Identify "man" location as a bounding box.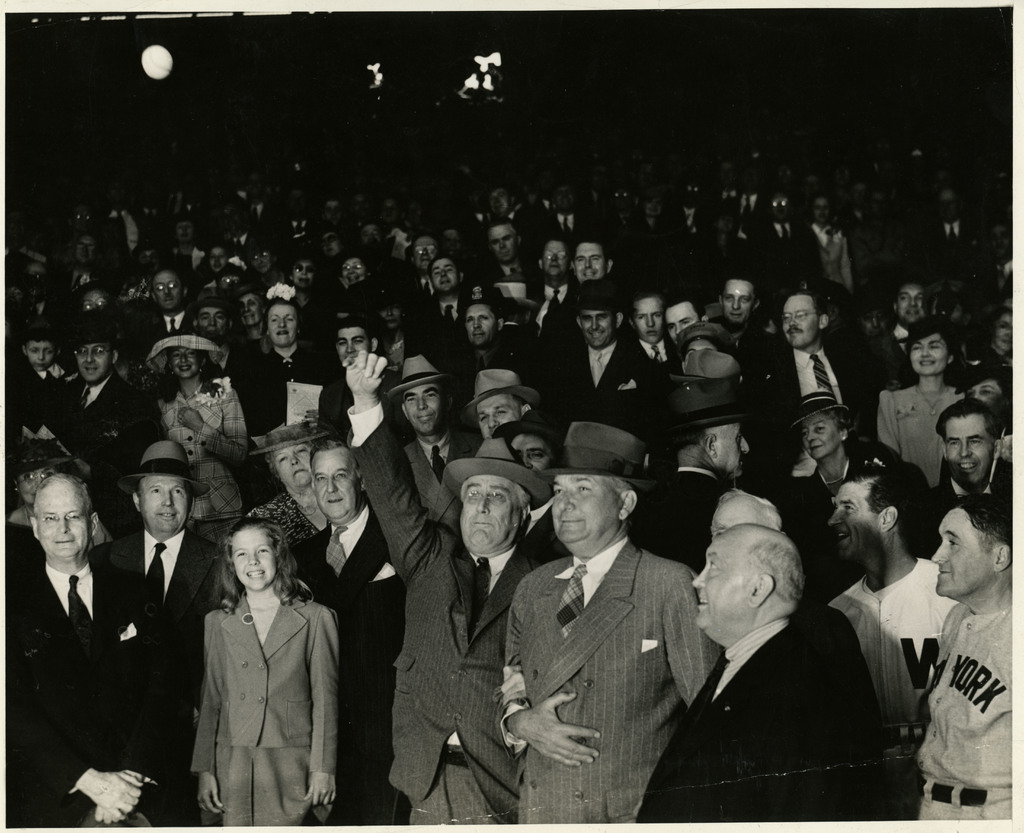
left=97, top=165, right=156, bottom=254.
